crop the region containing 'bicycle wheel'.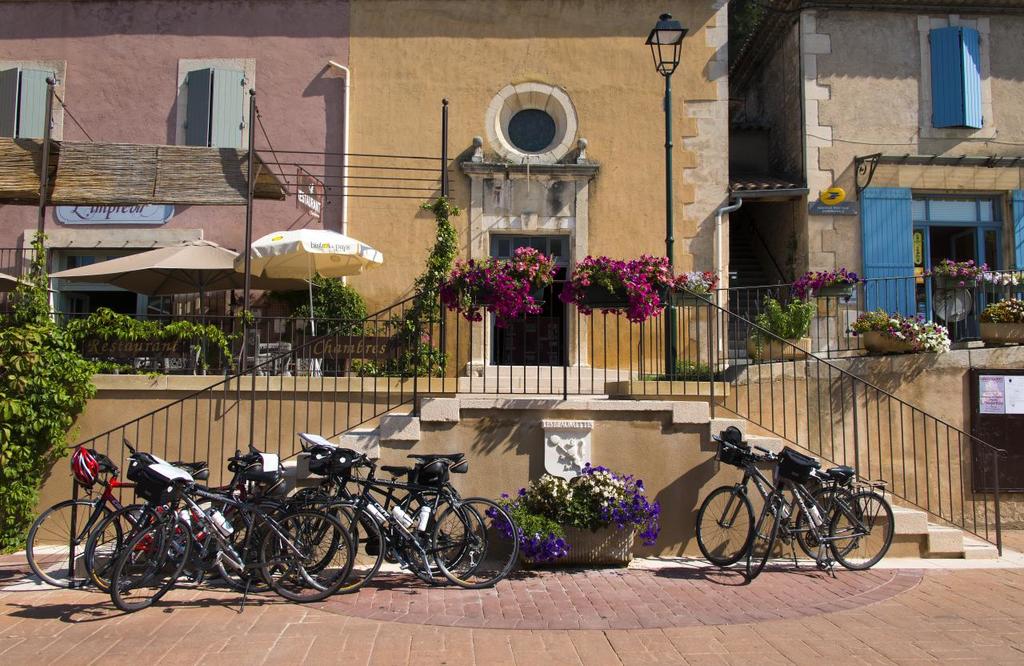
Crop region: BBox(797, 486, 861, 564).
